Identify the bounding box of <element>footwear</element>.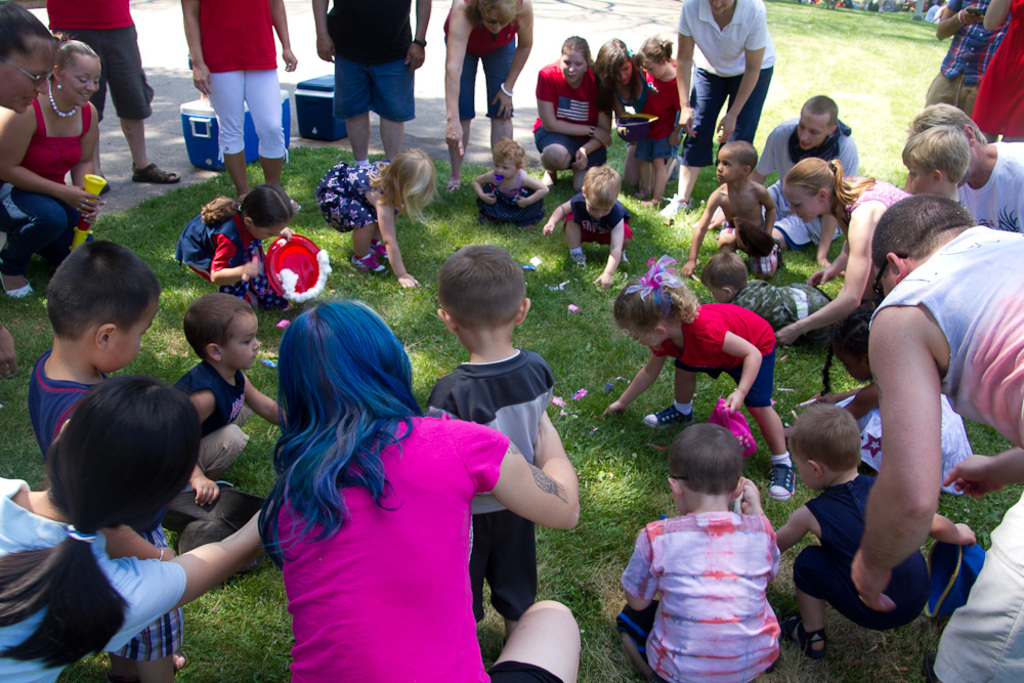
{"left": 444, "top": 184, "right": 459, "bottom": 191}.
